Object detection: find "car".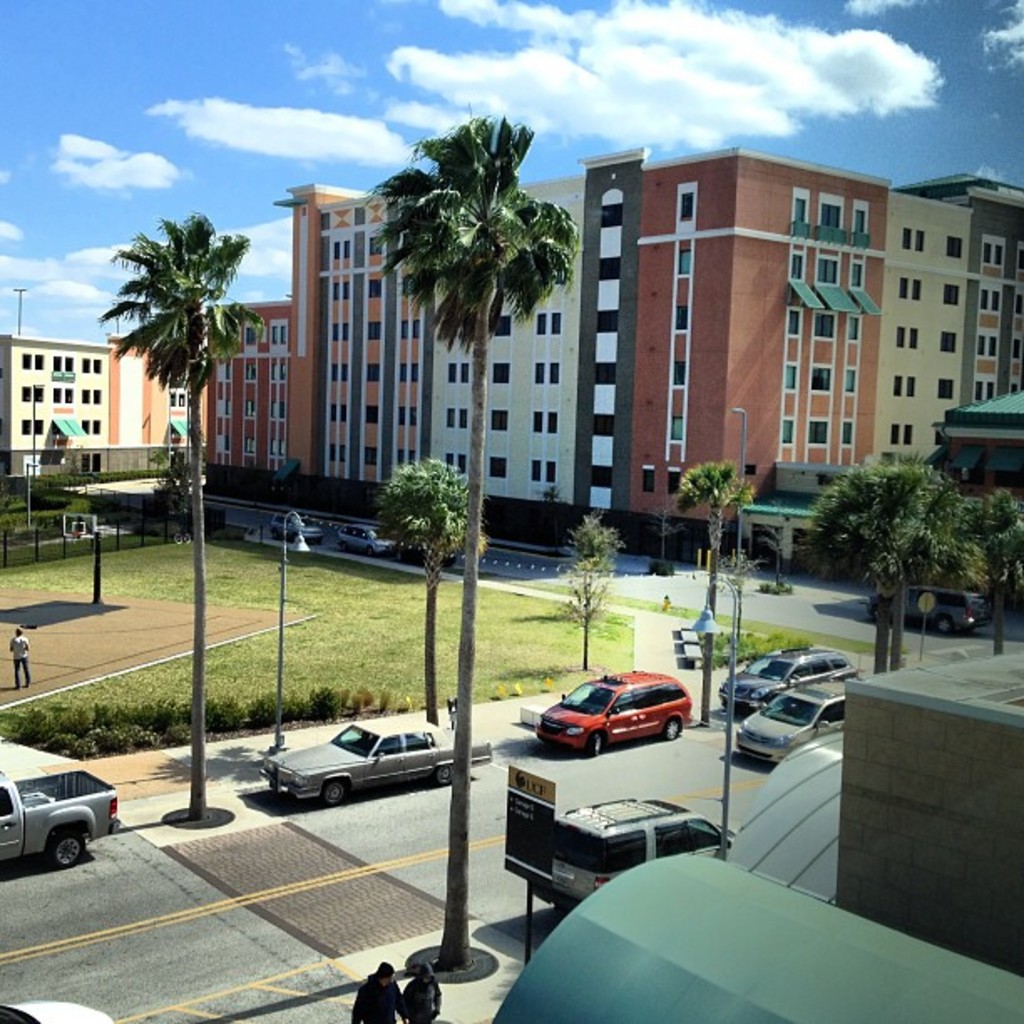
524, 791, 738, 907.
